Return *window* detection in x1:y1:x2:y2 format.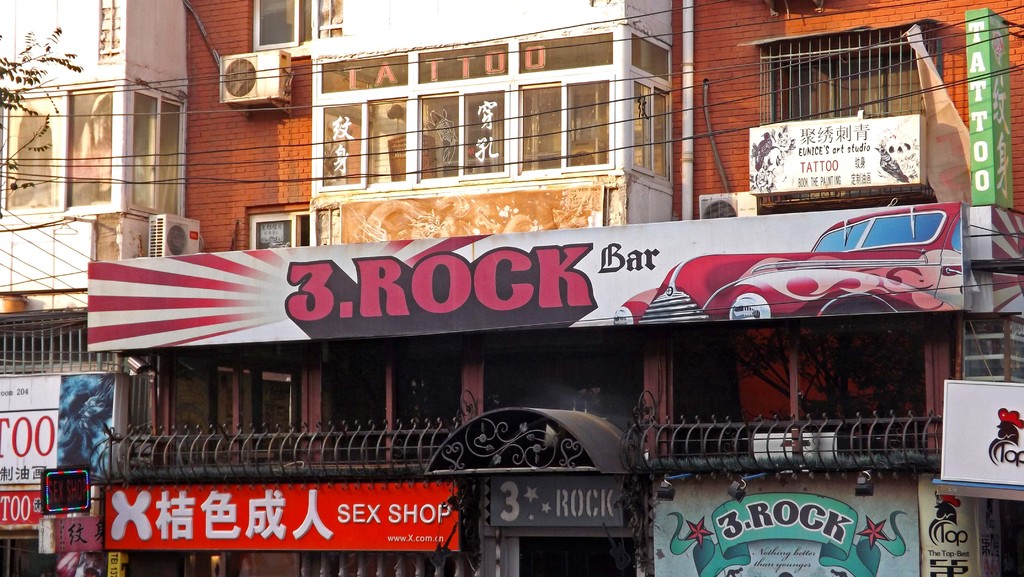
309:22:678:204.
